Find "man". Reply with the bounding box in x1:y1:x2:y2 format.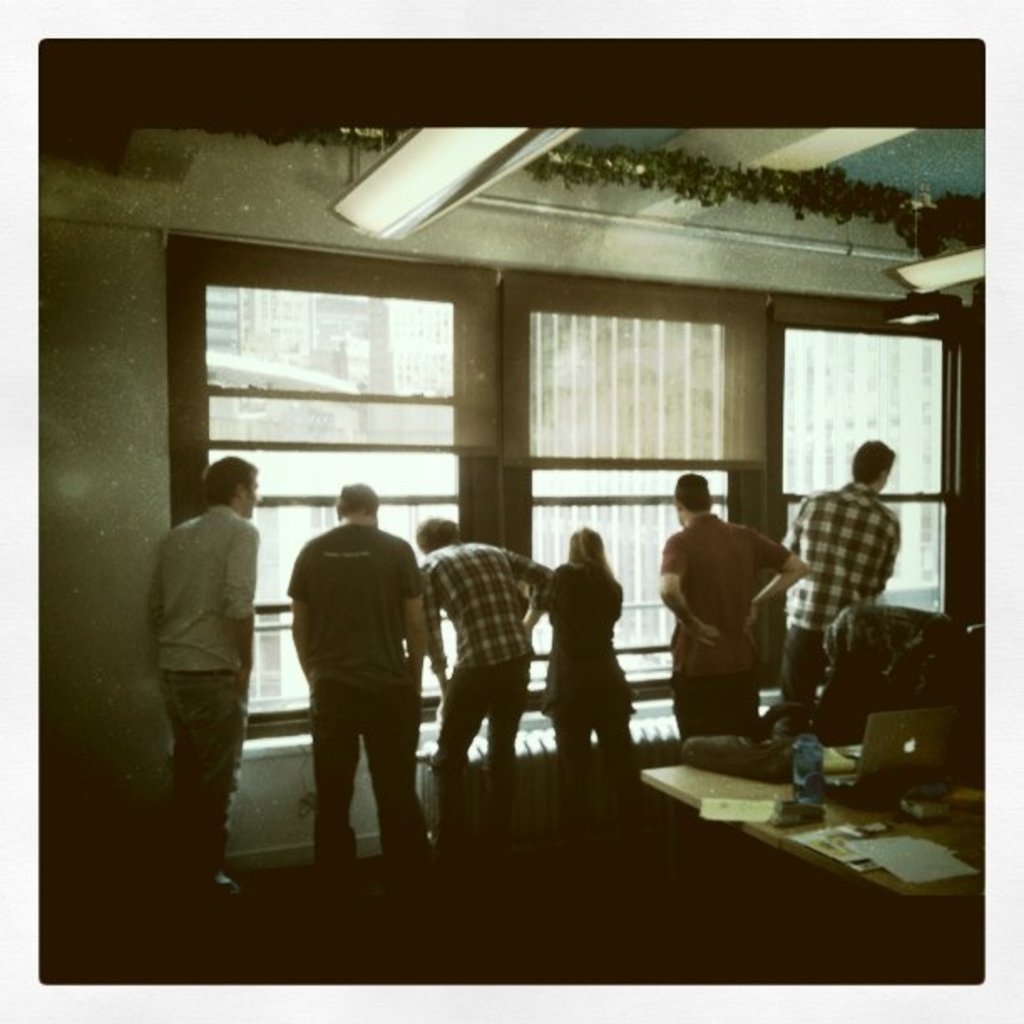
151:460:256:909.
